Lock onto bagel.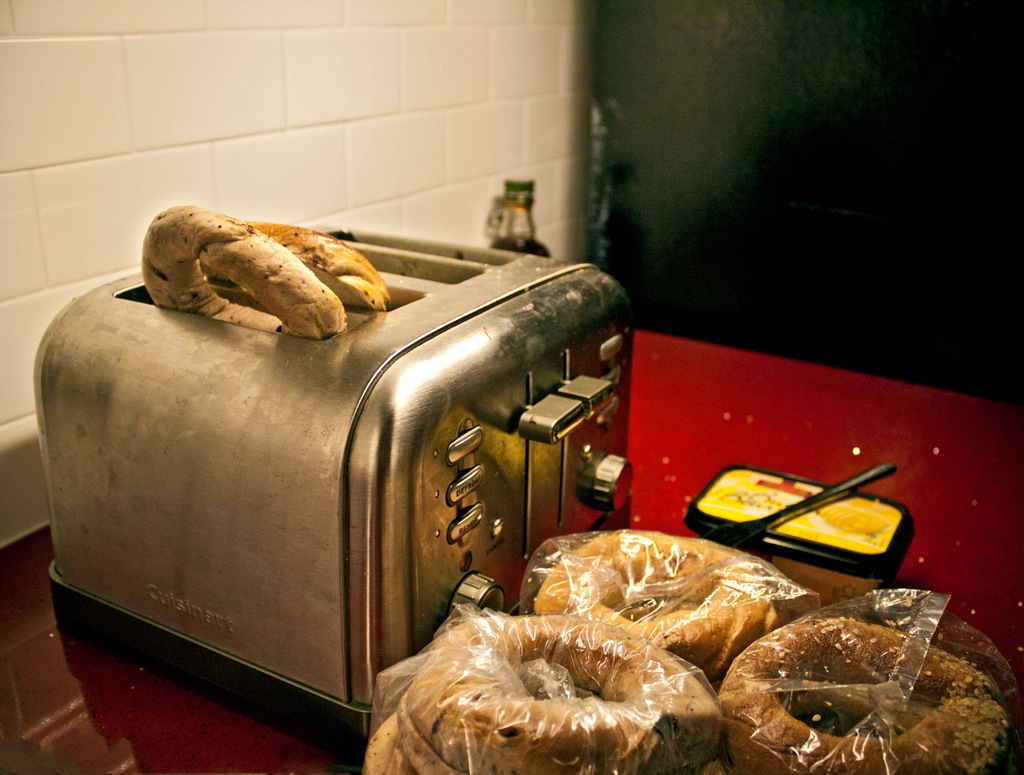
Locked: bbox=(142, 204, 344, 335).
